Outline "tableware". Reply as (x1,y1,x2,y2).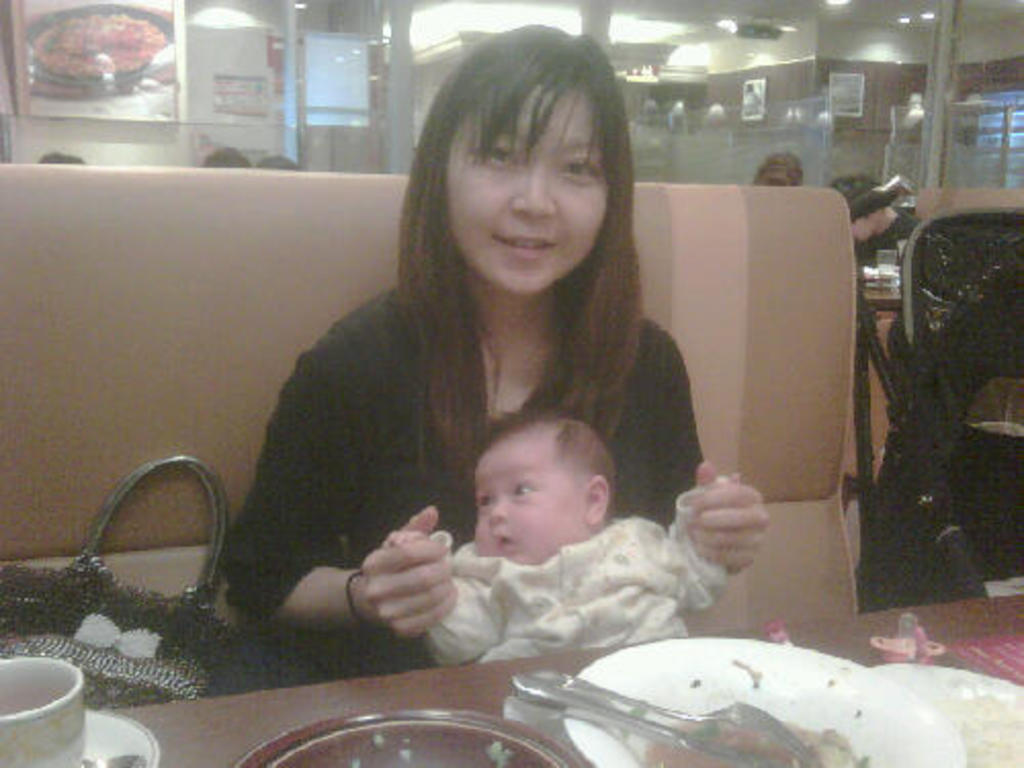
(561,639,971,766).
